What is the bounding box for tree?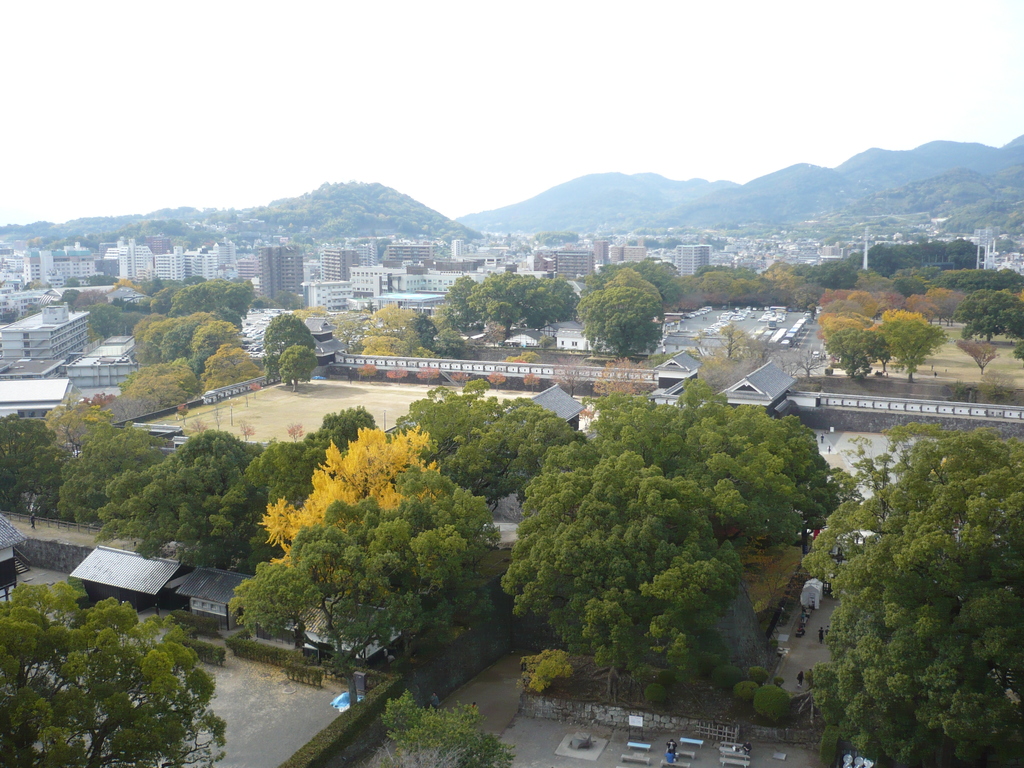
pyautogui.locateOnScreen(211, 410, 387, 572).
